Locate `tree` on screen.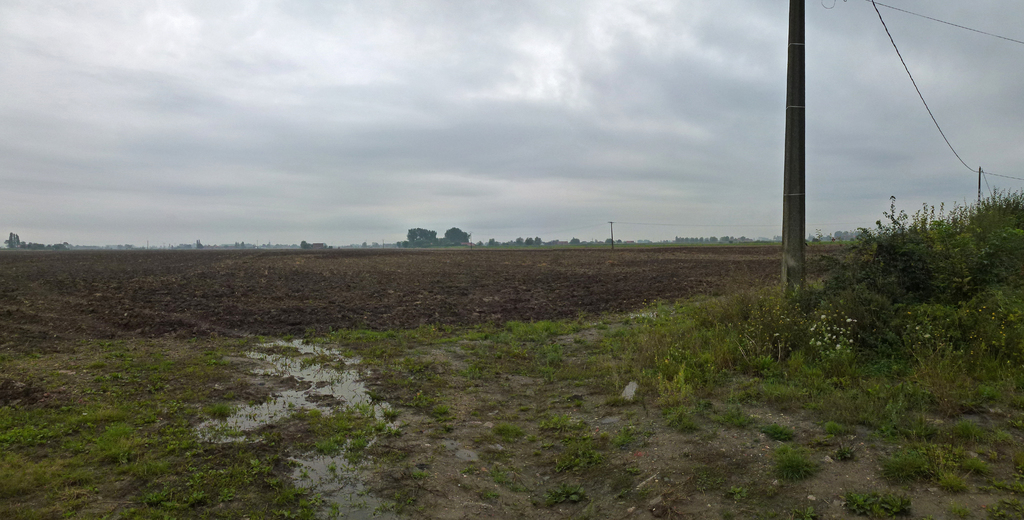
On screen at (left=442, top=223, right=468, bottom=246).
